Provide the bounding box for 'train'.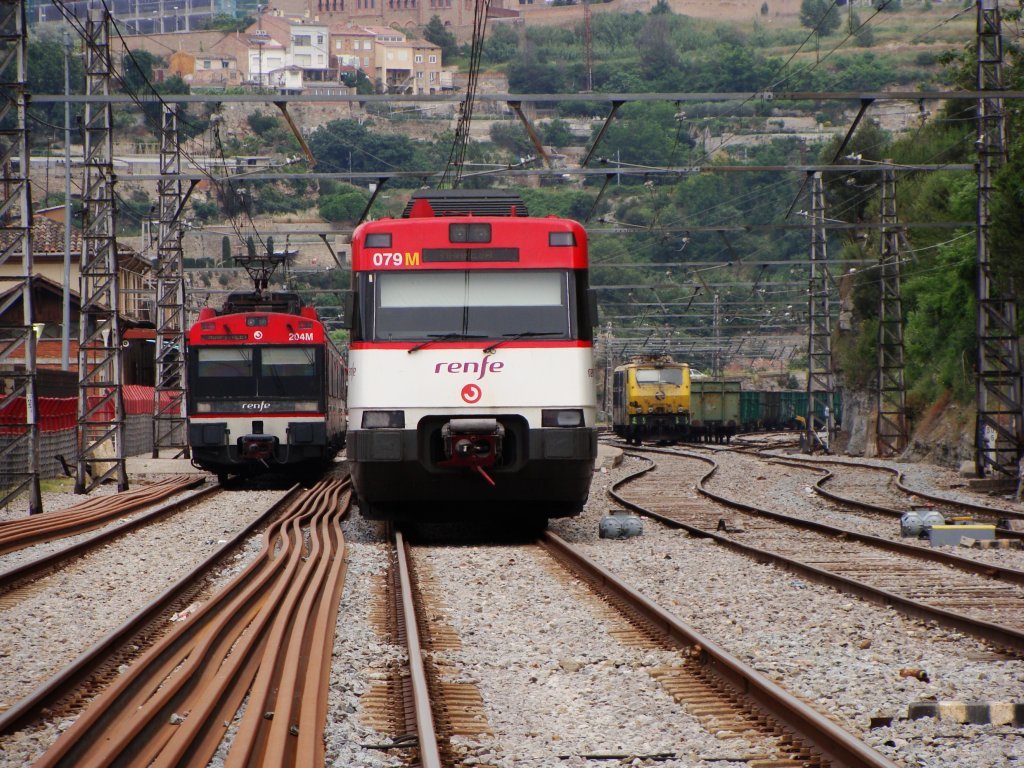
<box>345,183,599,528</box>.
